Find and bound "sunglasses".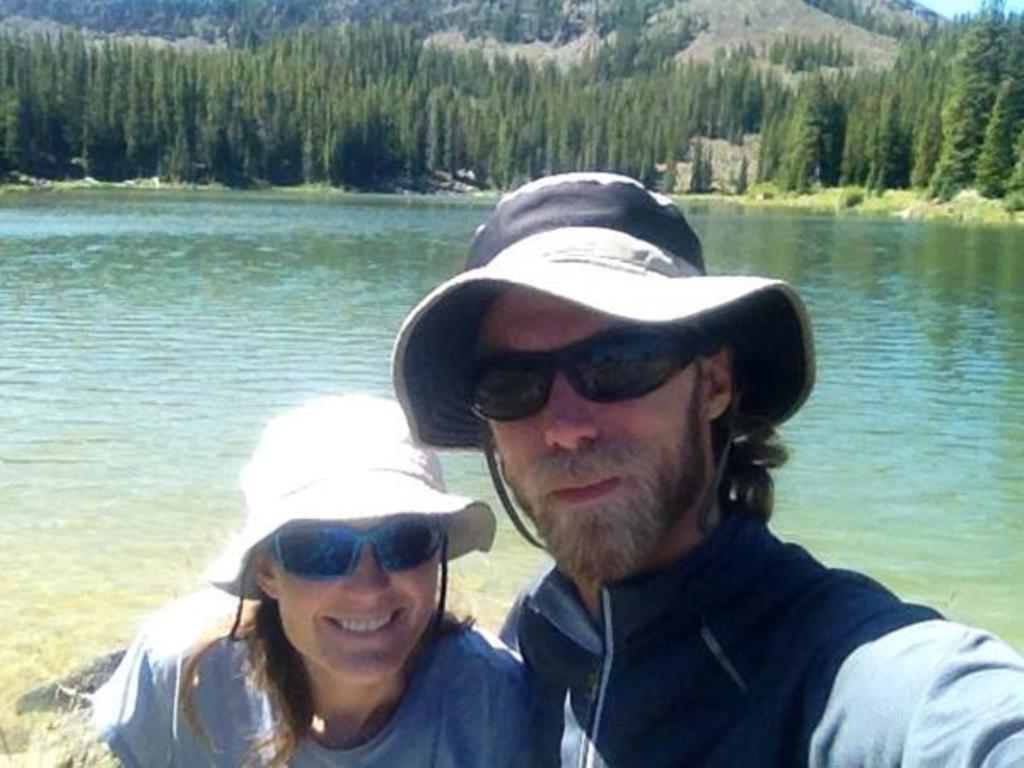
Bound: crop(468, 324, 724, 423).
